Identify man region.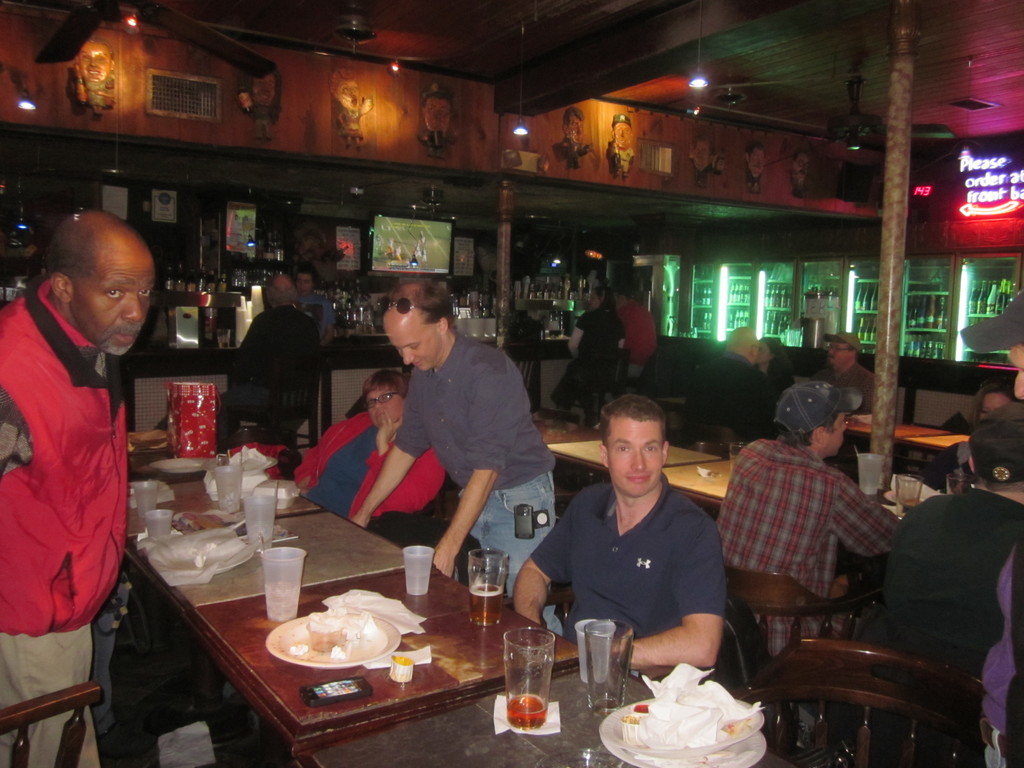
Region: 611, 279, 659, 362.
